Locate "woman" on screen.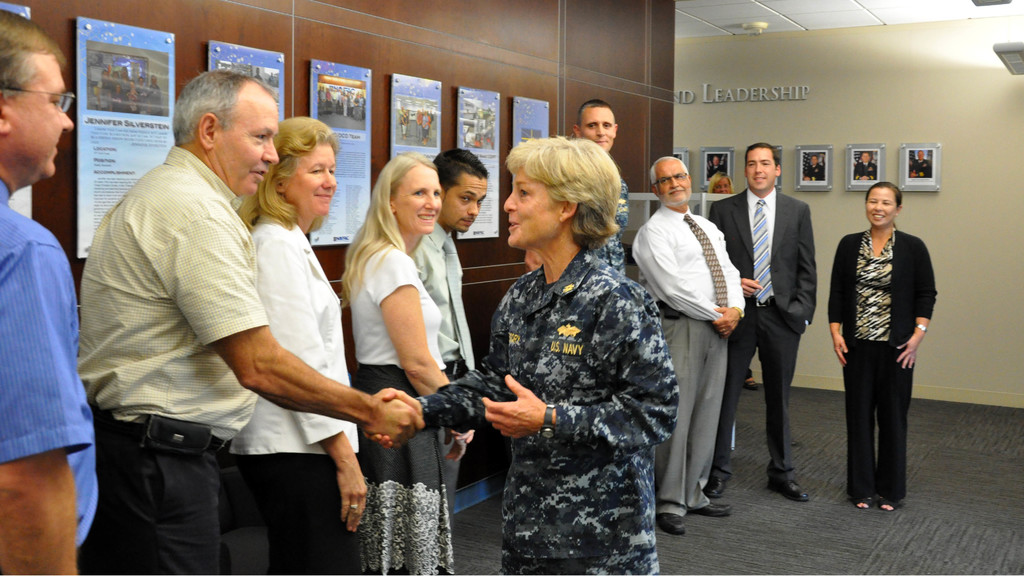
On screen at left=826, top=179, right=933, bottom=505.
